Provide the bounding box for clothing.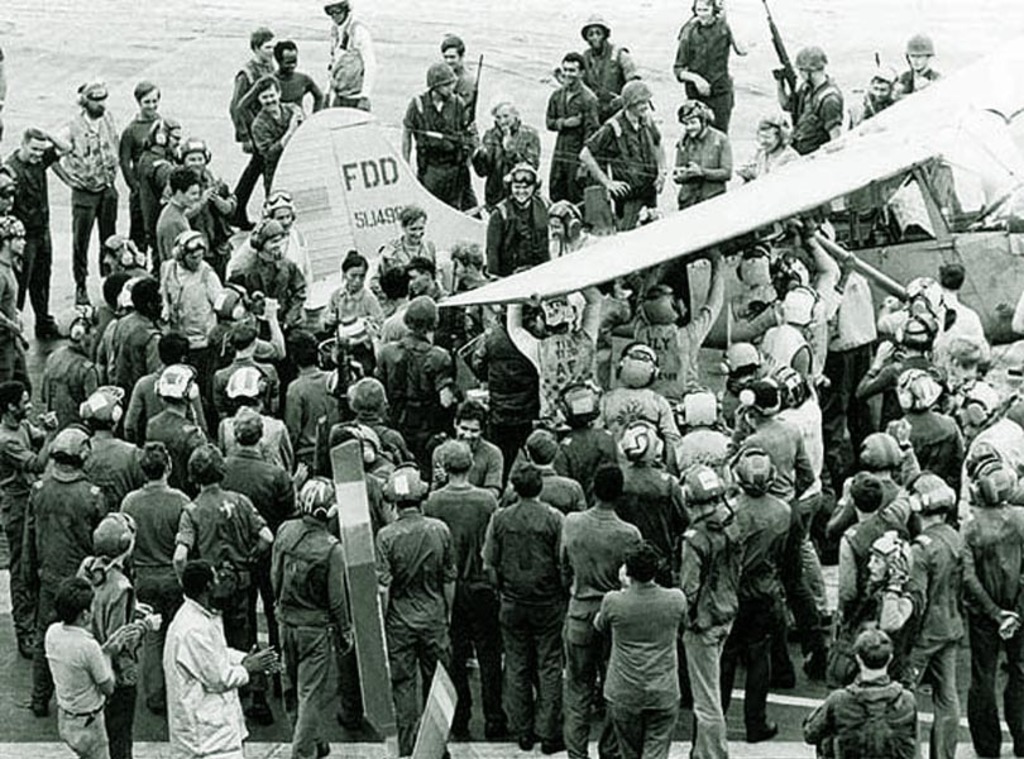
890, 407, 963, 481.
